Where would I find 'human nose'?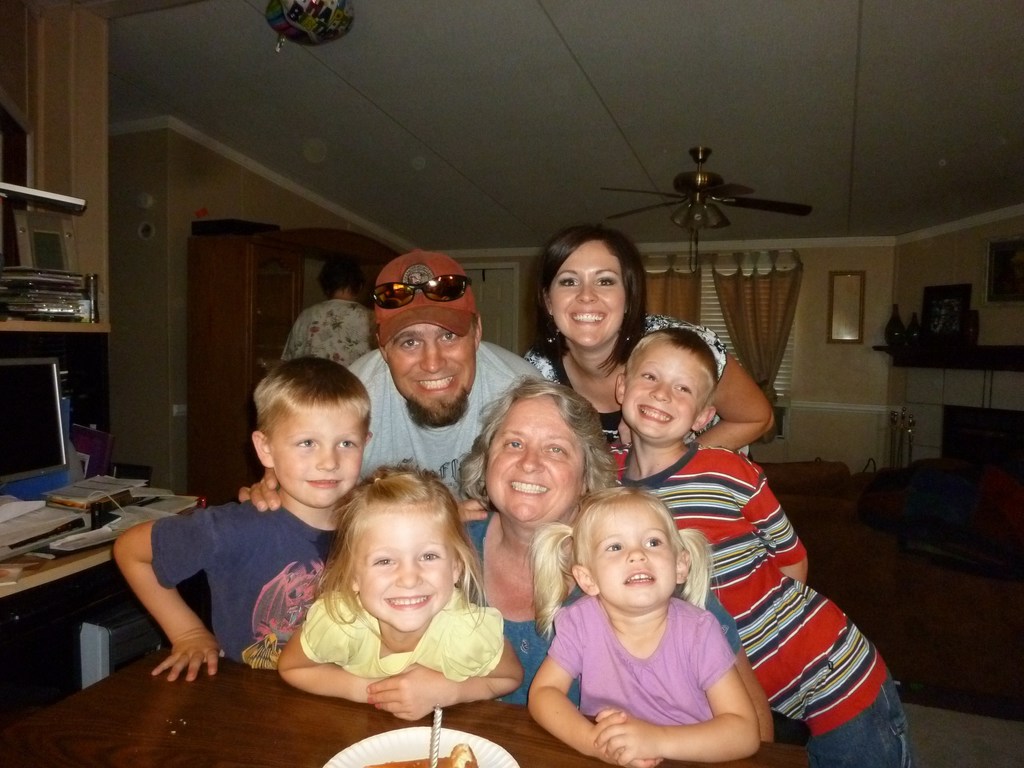
At {"left": 419, "top": 342, "right": 447, "bottom": 373}.
